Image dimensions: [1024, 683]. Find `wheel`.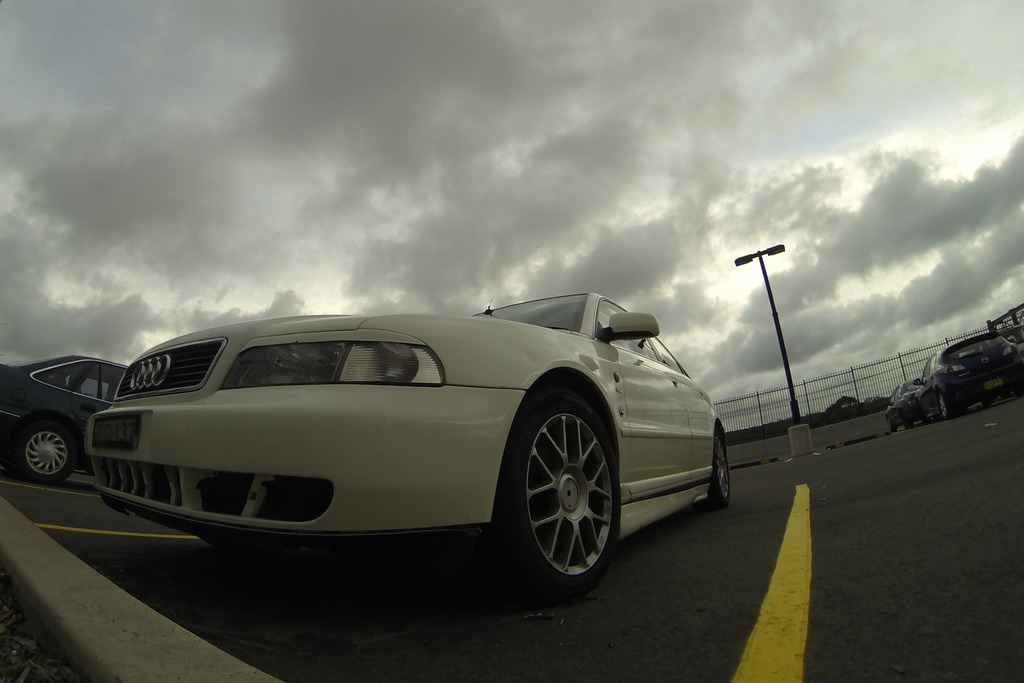
(882, 419, 895, 429).
